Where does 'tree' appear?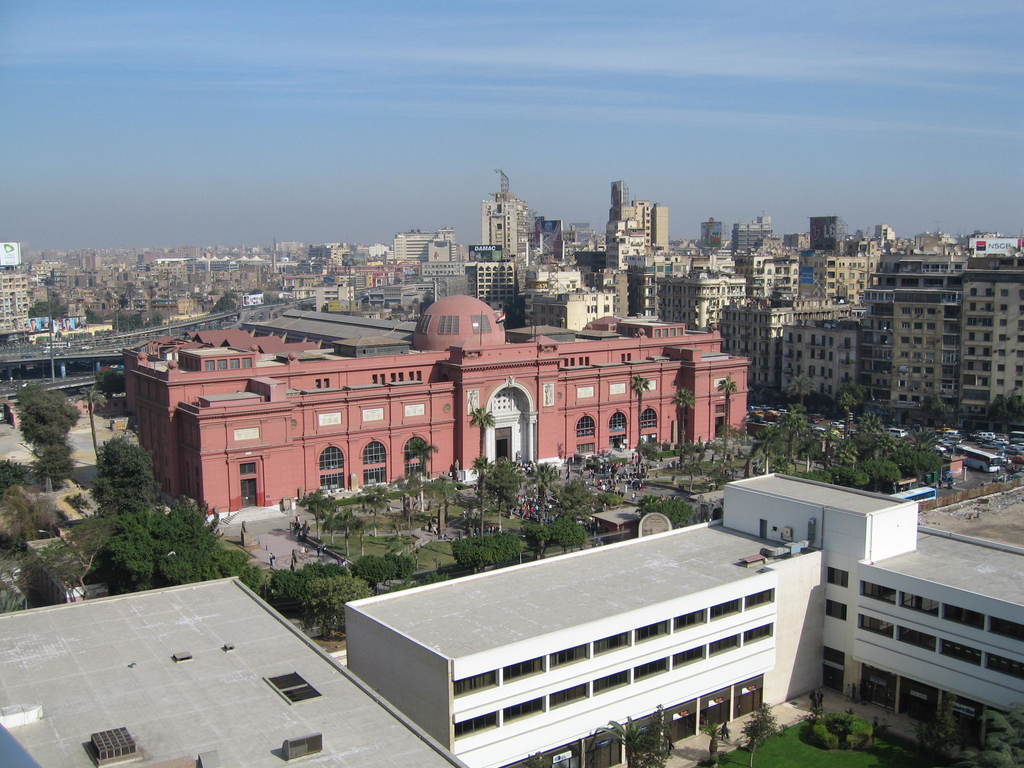
Appears at BBox(304, 577, 371, 637).
